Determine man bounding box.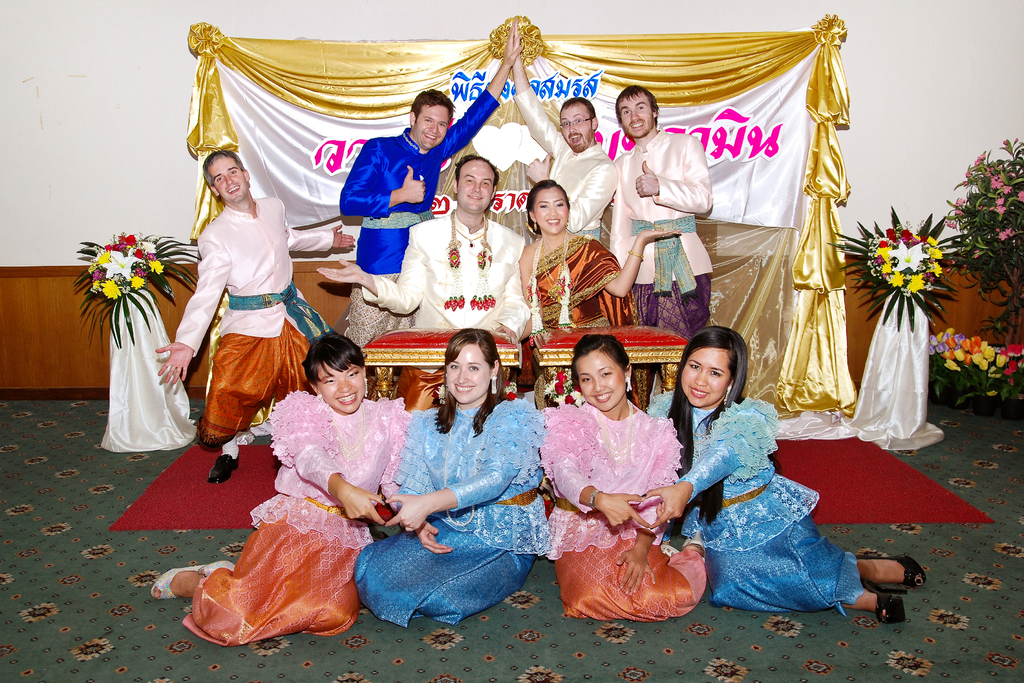
Determined: bbox=[172, 121, 311, 490].
